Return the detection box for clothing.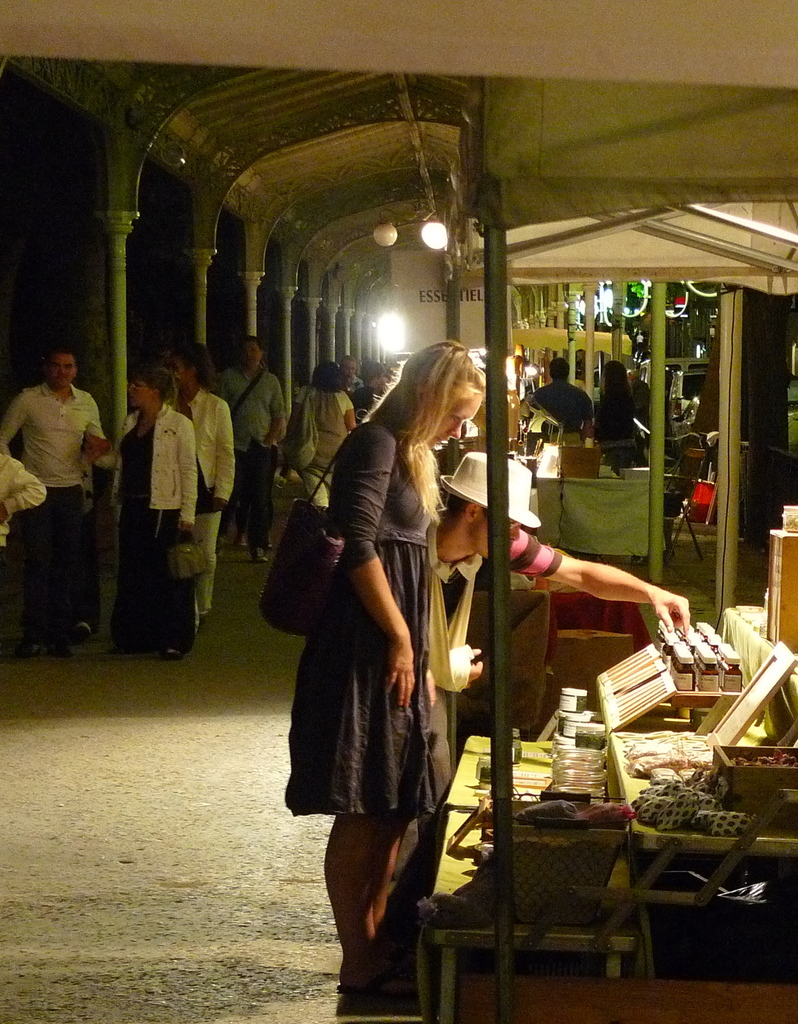
[x1=7, y1=337, x2=104, y2=634].
